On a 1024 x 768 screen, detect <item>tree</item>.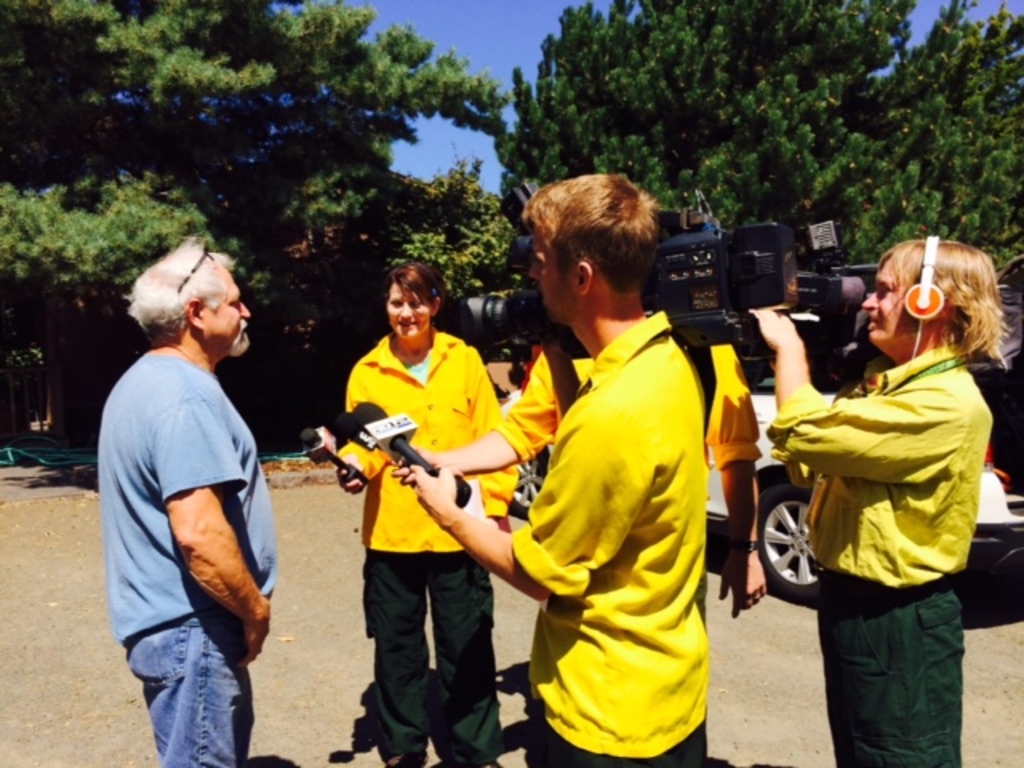
x1=498 y1=2 x2=1022 y2=283.
